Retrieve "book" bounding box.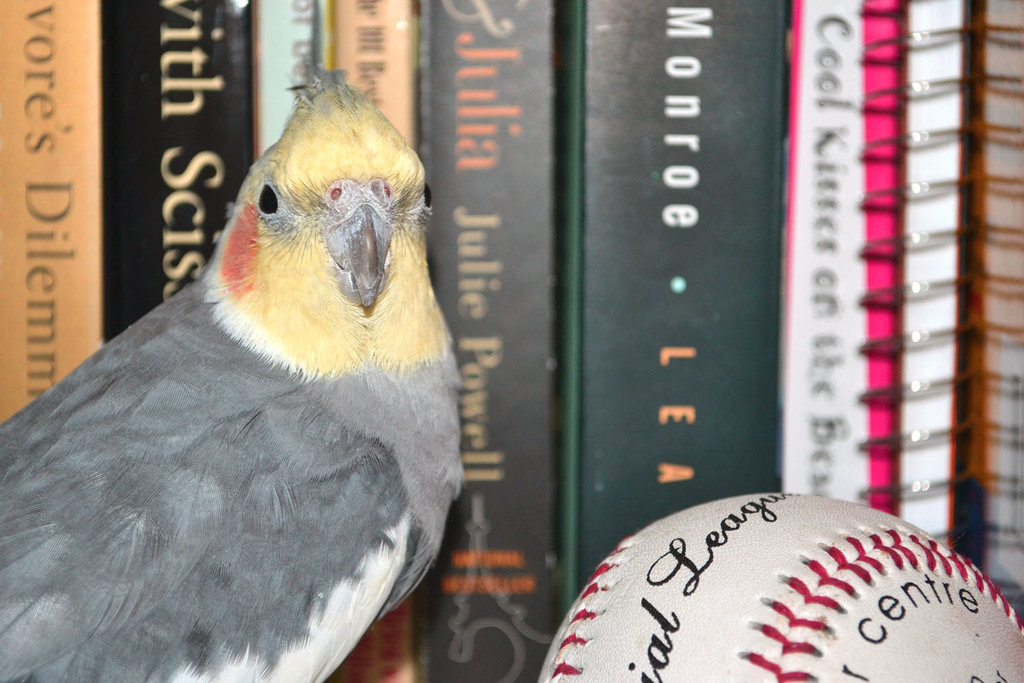
Bounding box: x1=973 y1=0 x2=1023 y2=622.
